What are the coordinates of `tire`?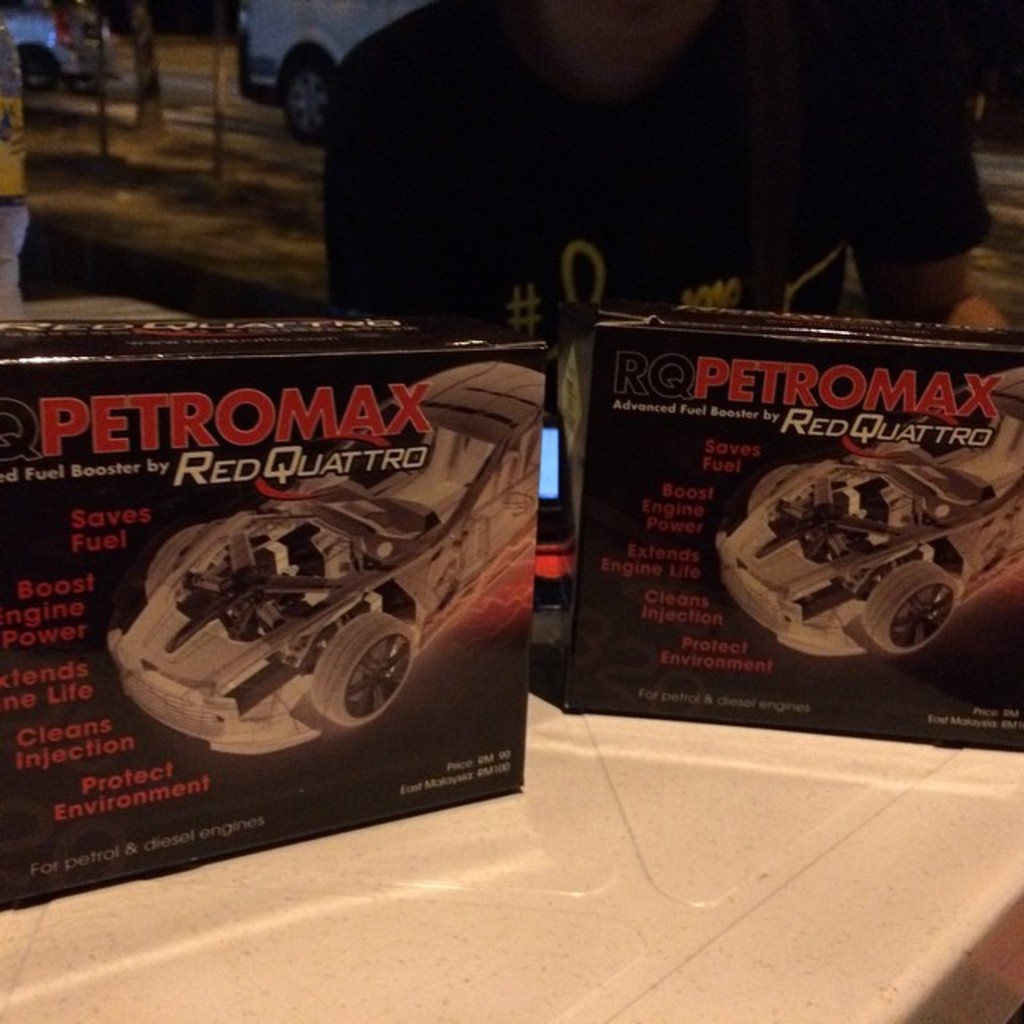
l=864, t=562, r=965, b=658.
